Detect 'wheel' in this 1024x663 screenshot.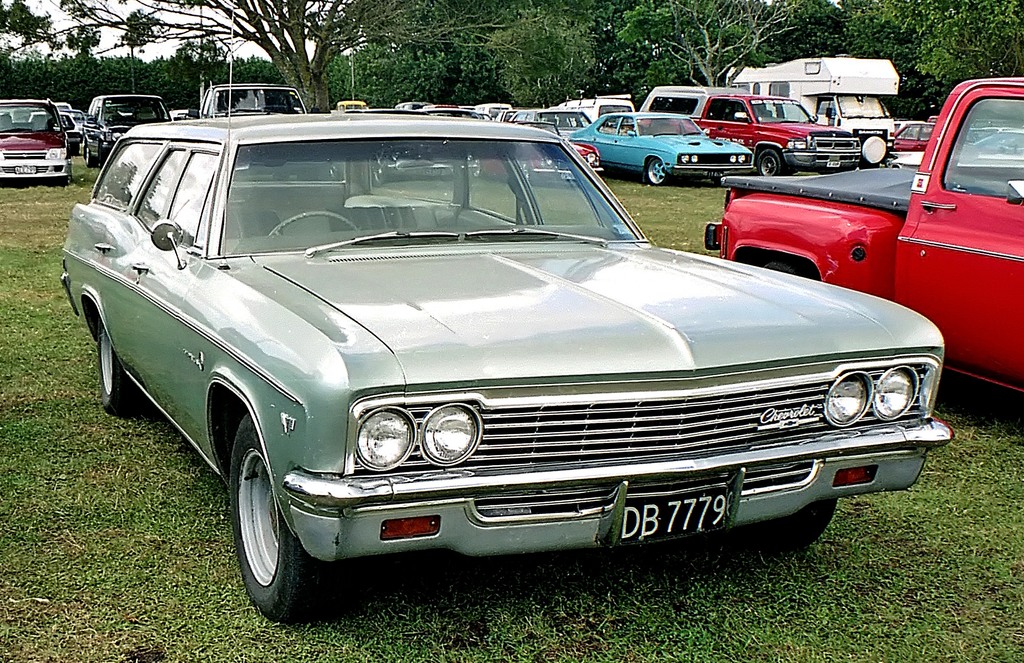
Detection: l=228, t=415, r=324, b=623.
